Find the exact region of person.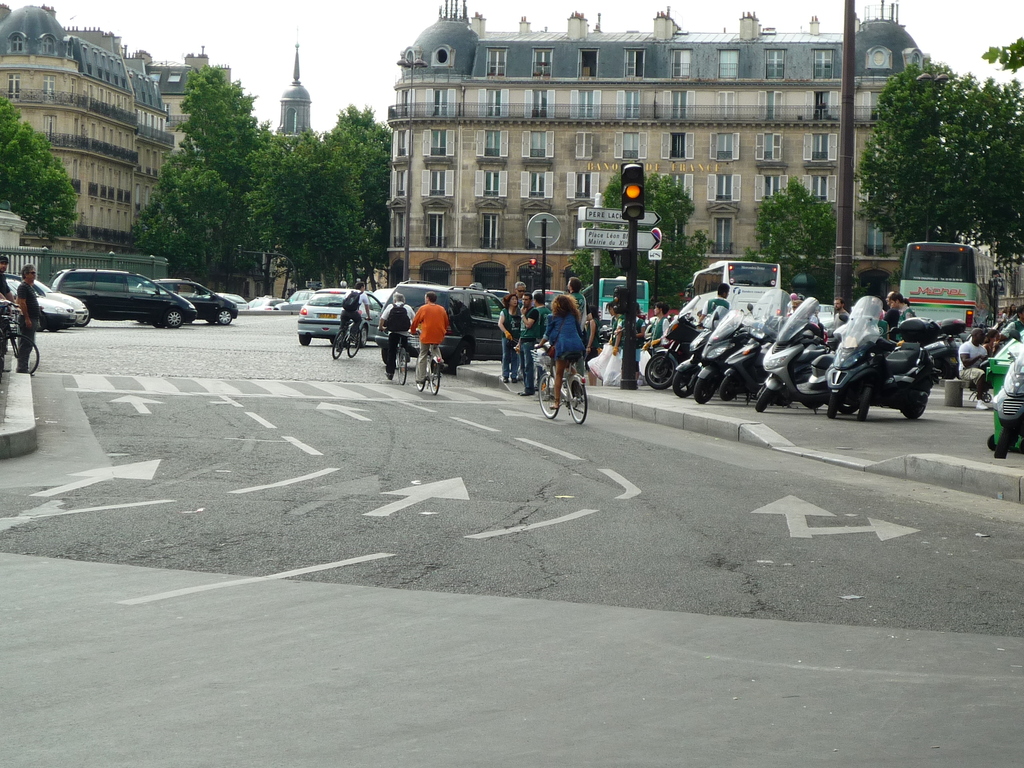
Exact region: box(956, 332, 995, 400).
